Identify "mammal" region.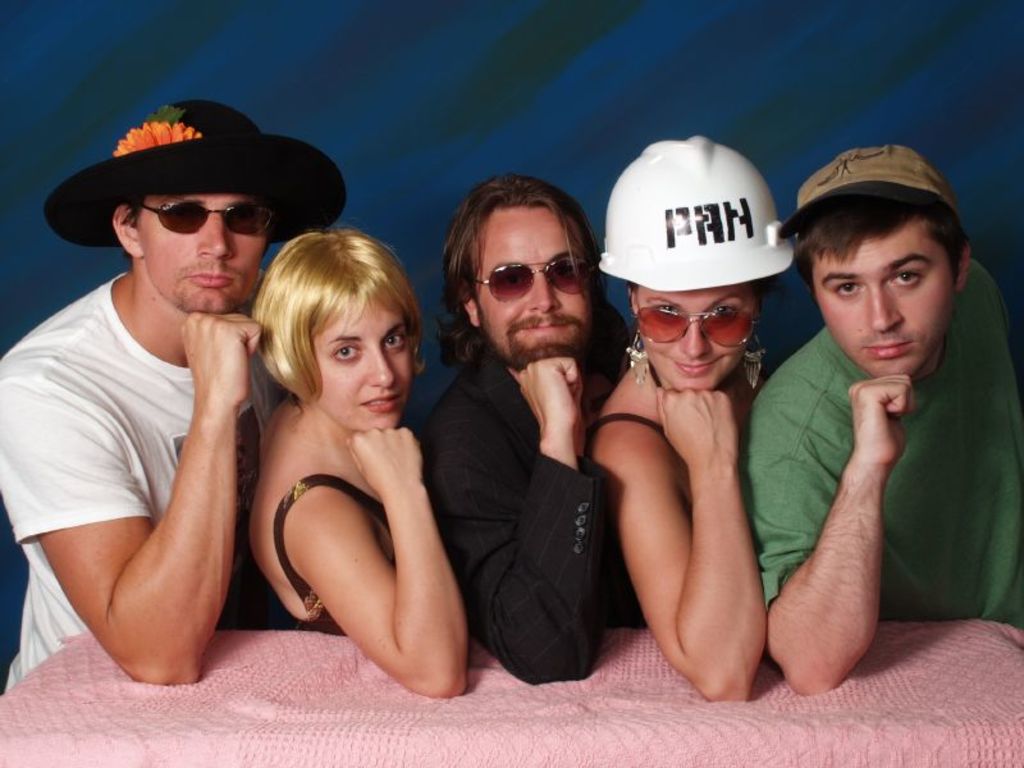
Region: Rect(420, 168, 634, 691).
